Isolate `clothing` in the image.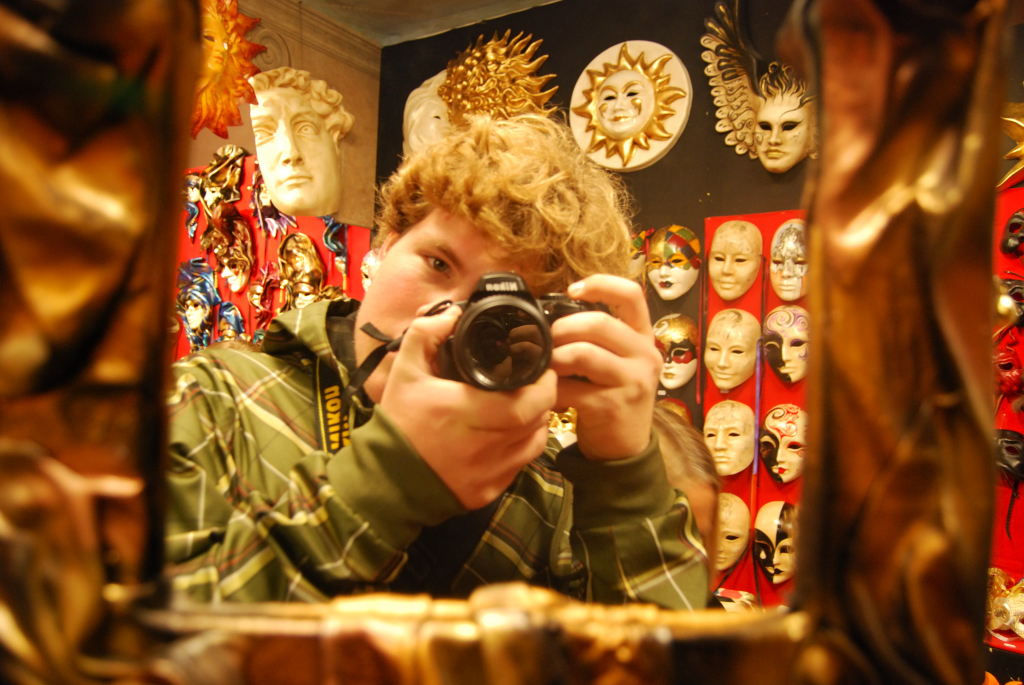
Isolated region: 170:295:710:617.
